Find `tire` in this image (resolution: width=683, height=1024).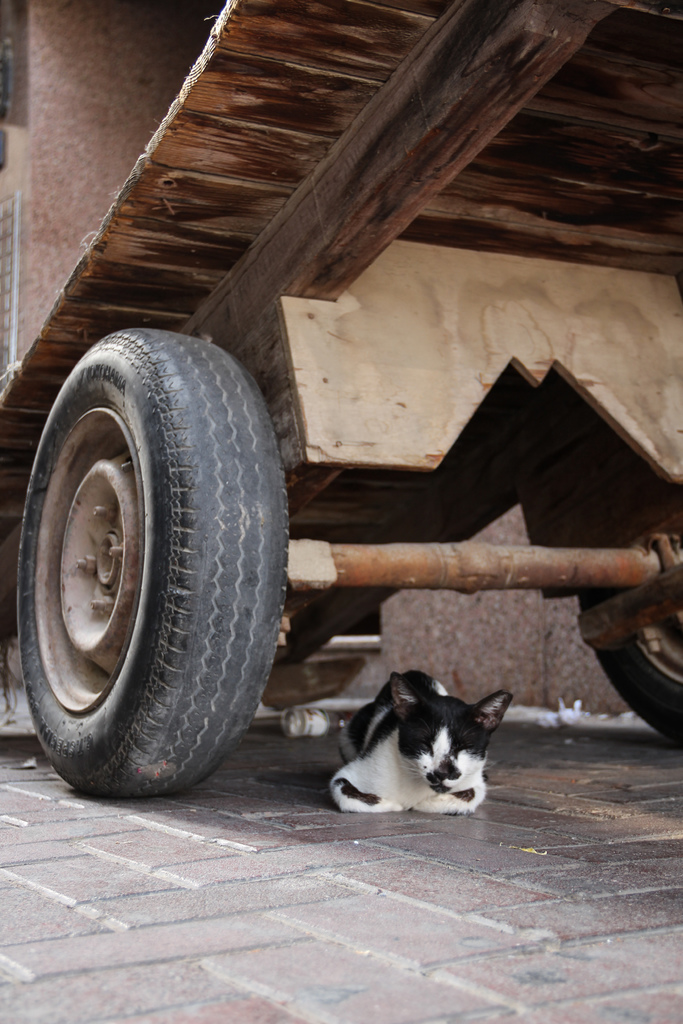
rect(587, 617, 682, 732).
